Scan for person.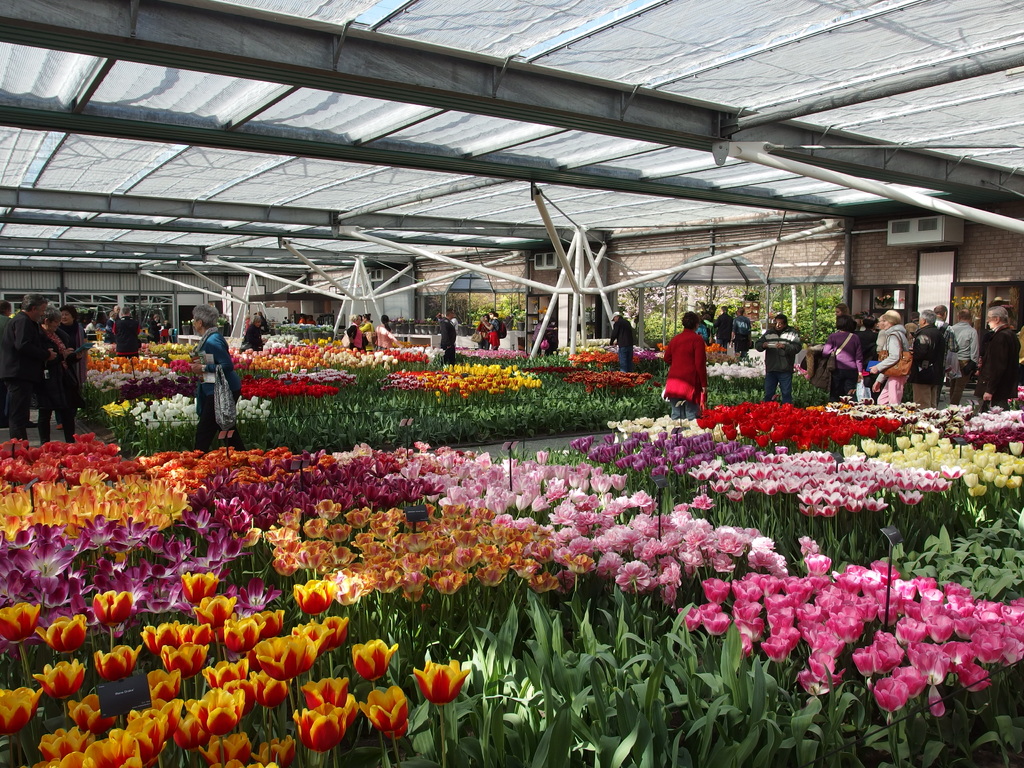
Scan result: 189/302/239/451.
